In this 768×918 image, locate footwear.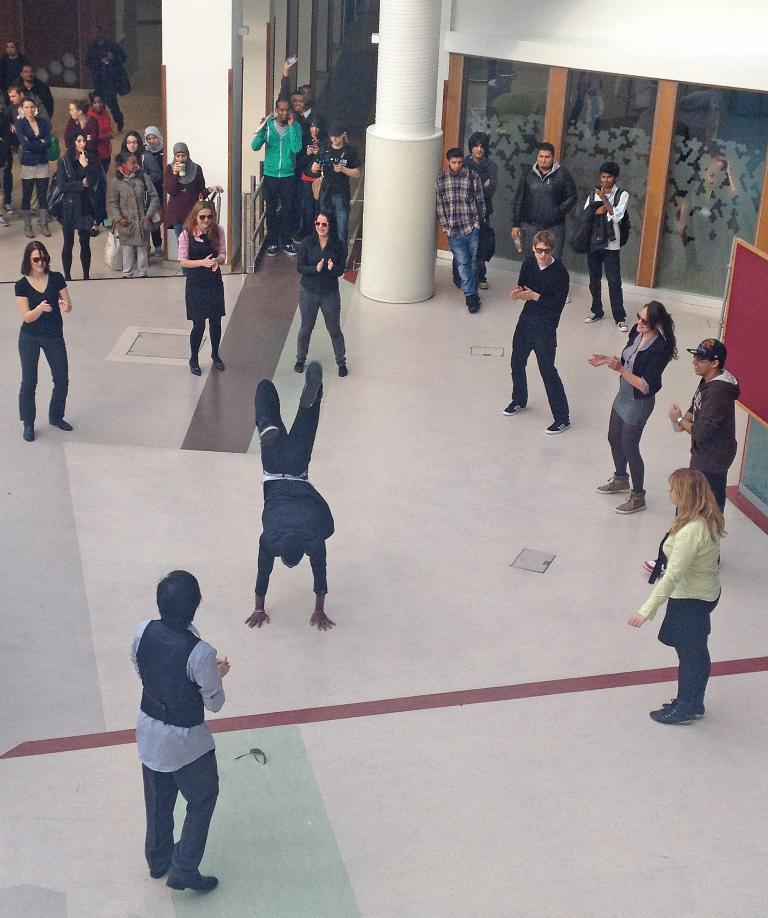
Bounding box: BBox(562, 294, 570, 304).
